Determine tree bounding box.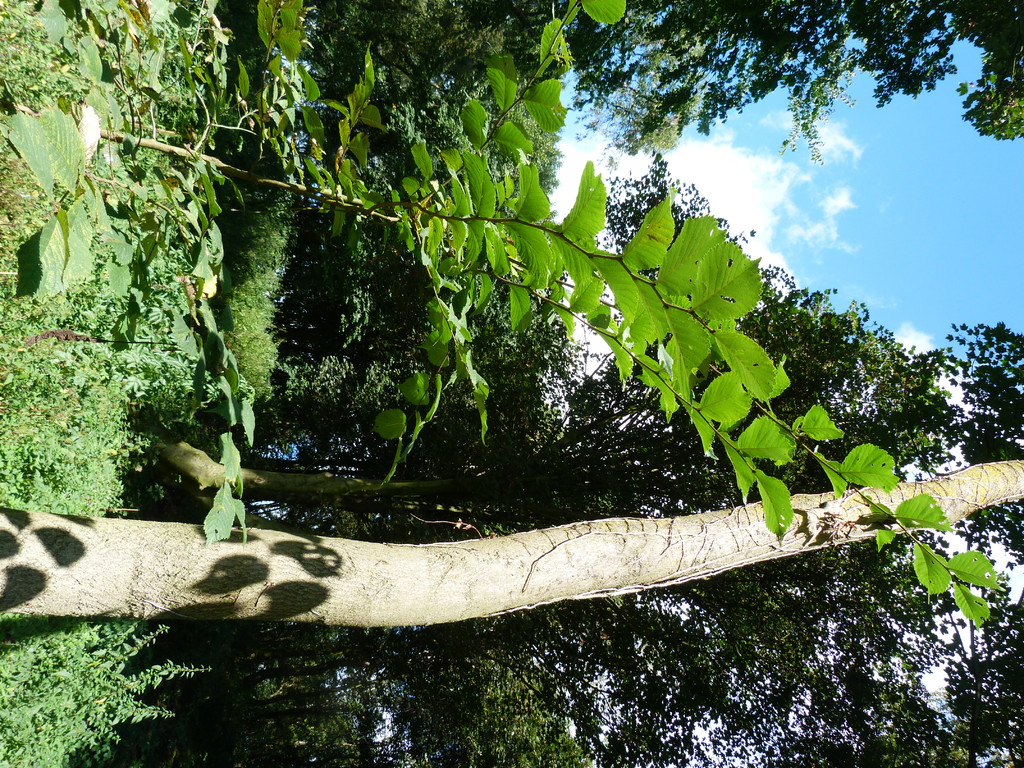
Determined: crop(0, 456, 1023, 631).
